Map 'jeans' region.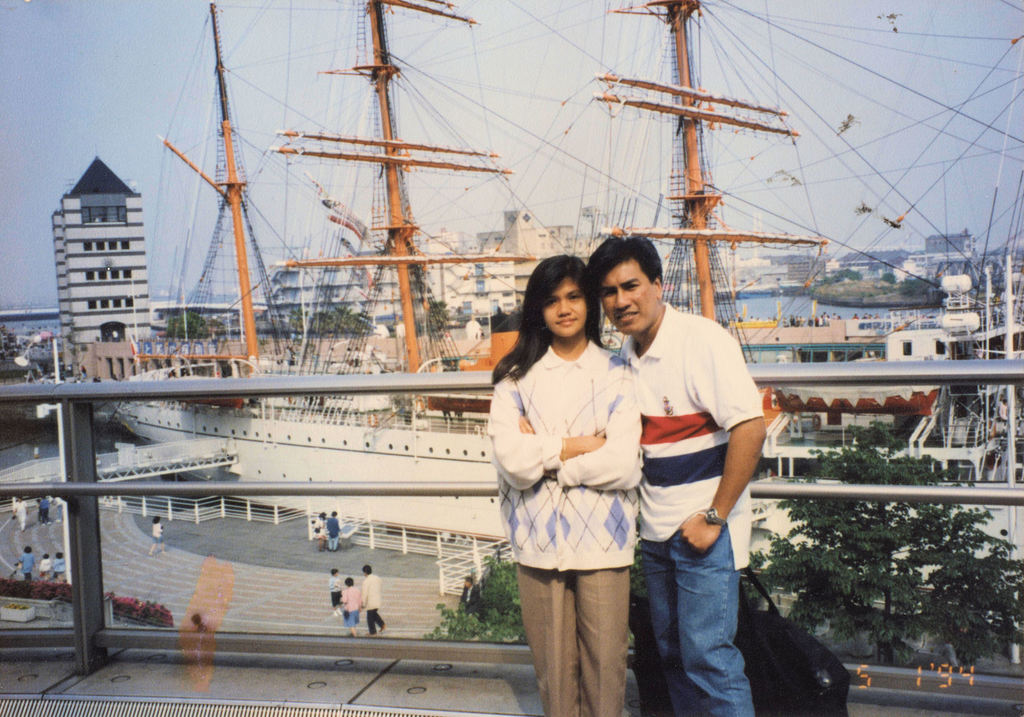
Mapped to box=[636, 522, 762, 716].
